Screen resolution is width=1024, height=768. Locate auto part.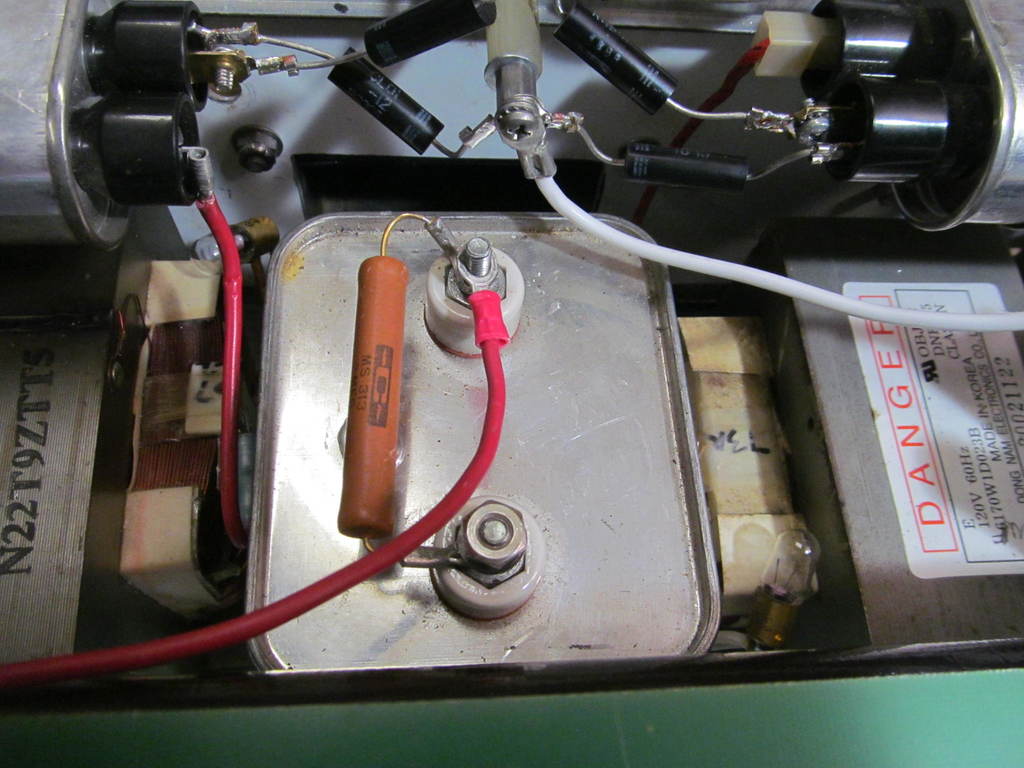
<bbox>52, 0, 921, 638</bbox>.
